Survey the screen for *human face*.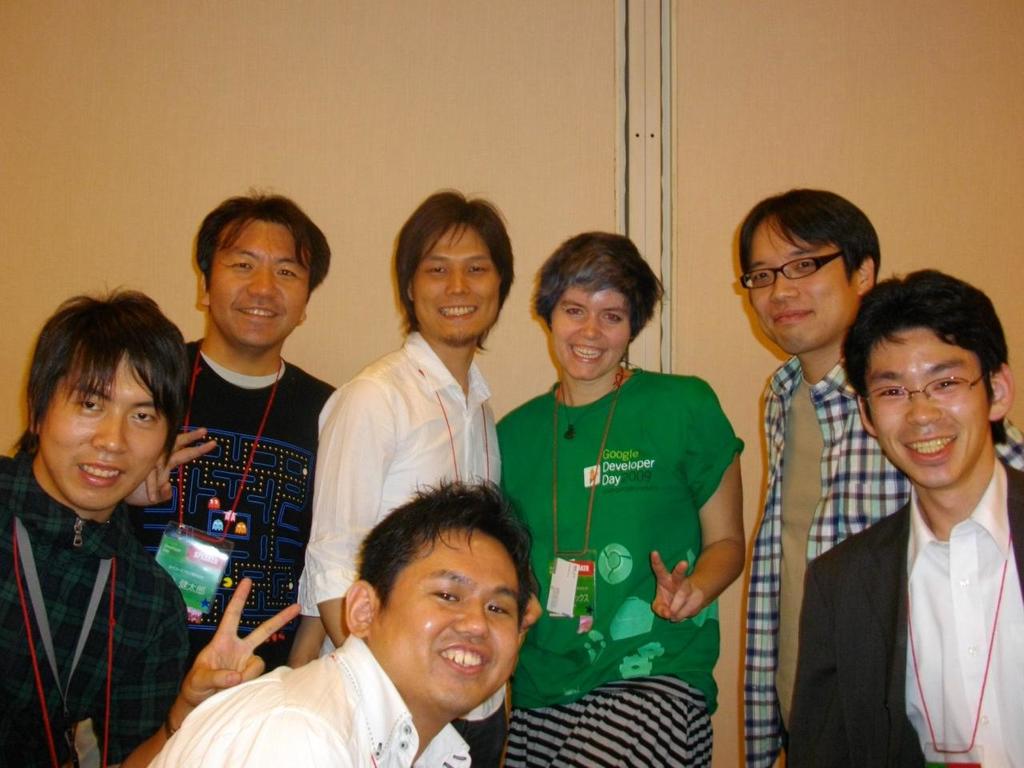
Survey found: <box>736,213,862,357</box>.
